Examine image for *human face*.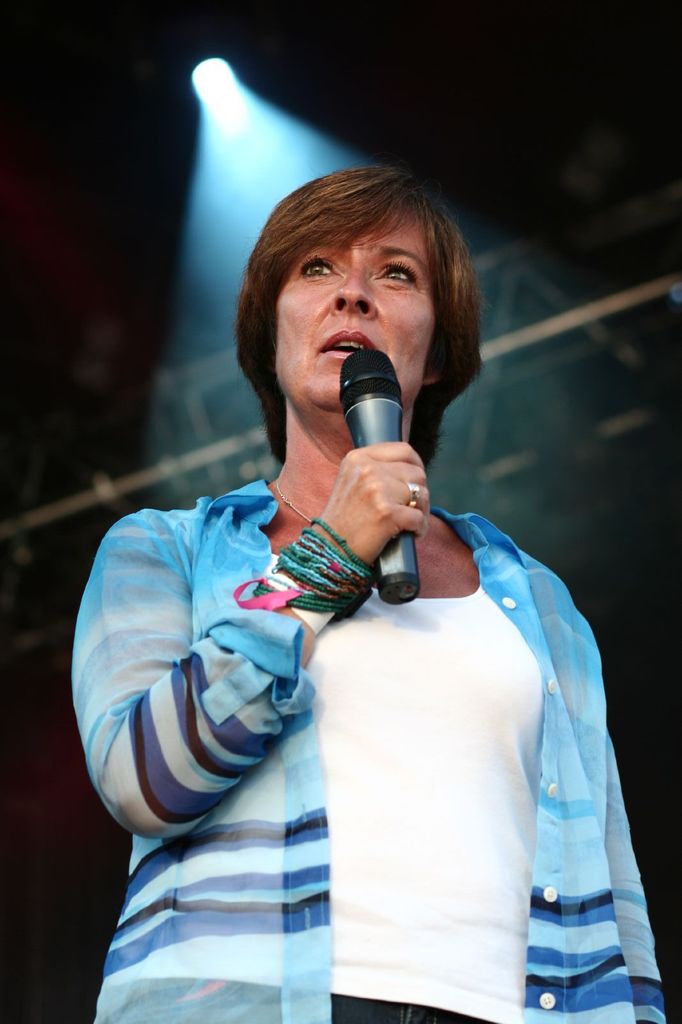
Examination result: select_region(274, 209, 437, 412).
